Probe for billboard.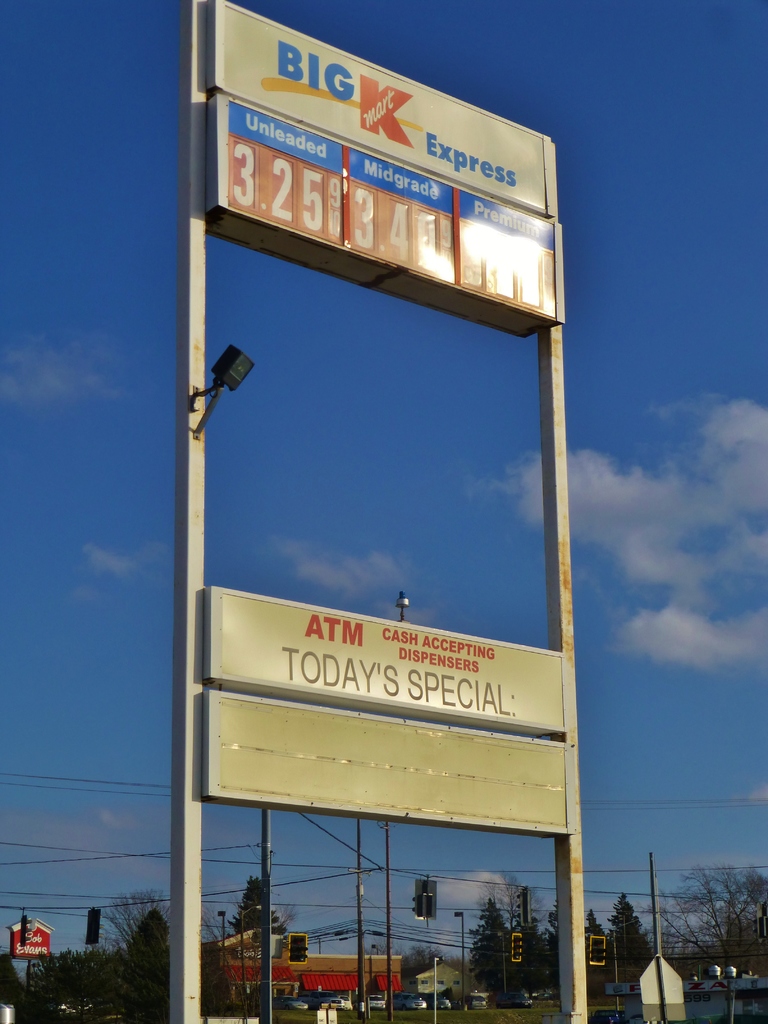
Probe result: [left=152, top=10, right=596, bottom=355].
